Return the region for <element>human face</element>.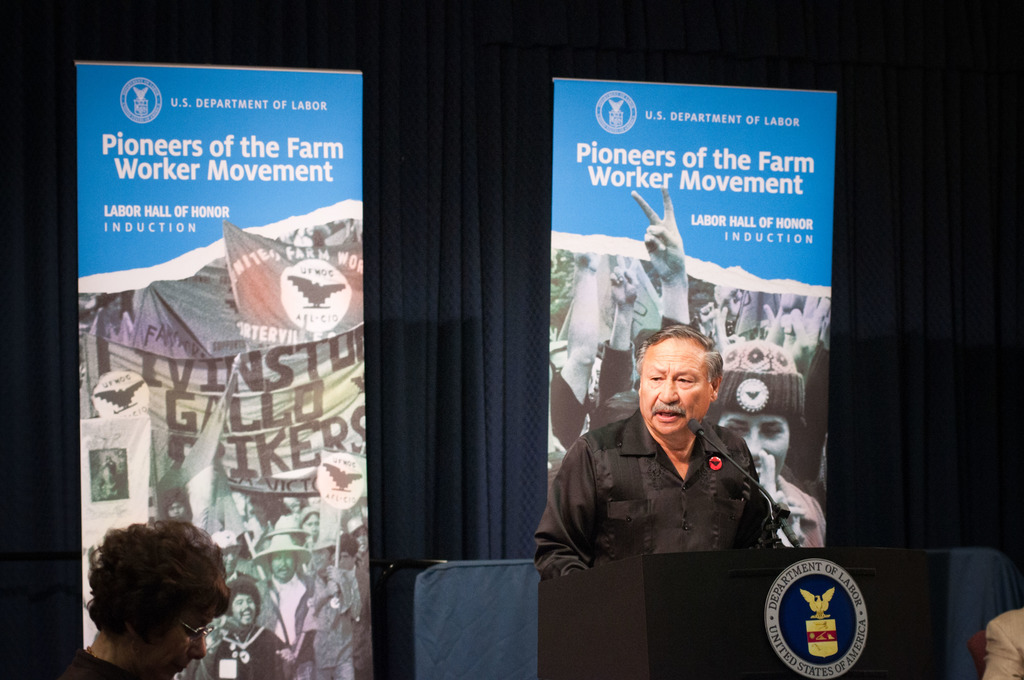
detection(643, 334, 714, 433).
